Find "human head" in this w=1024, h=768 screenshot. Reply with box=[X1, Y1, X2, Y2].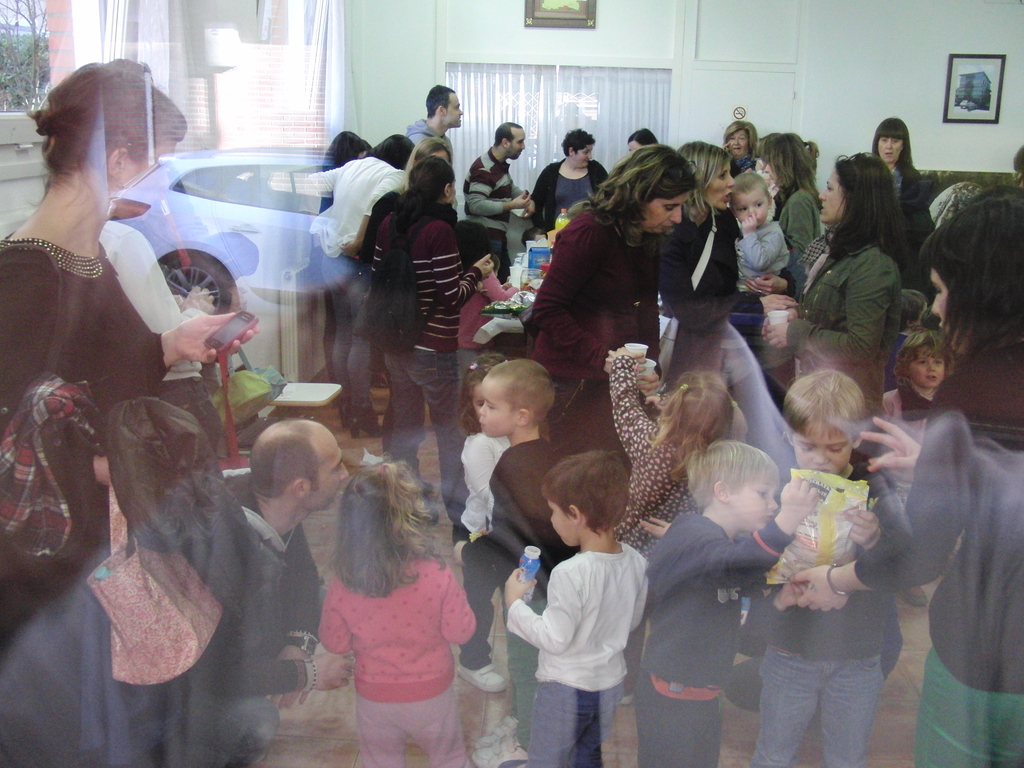
box=[674, 135, 728, 212].
